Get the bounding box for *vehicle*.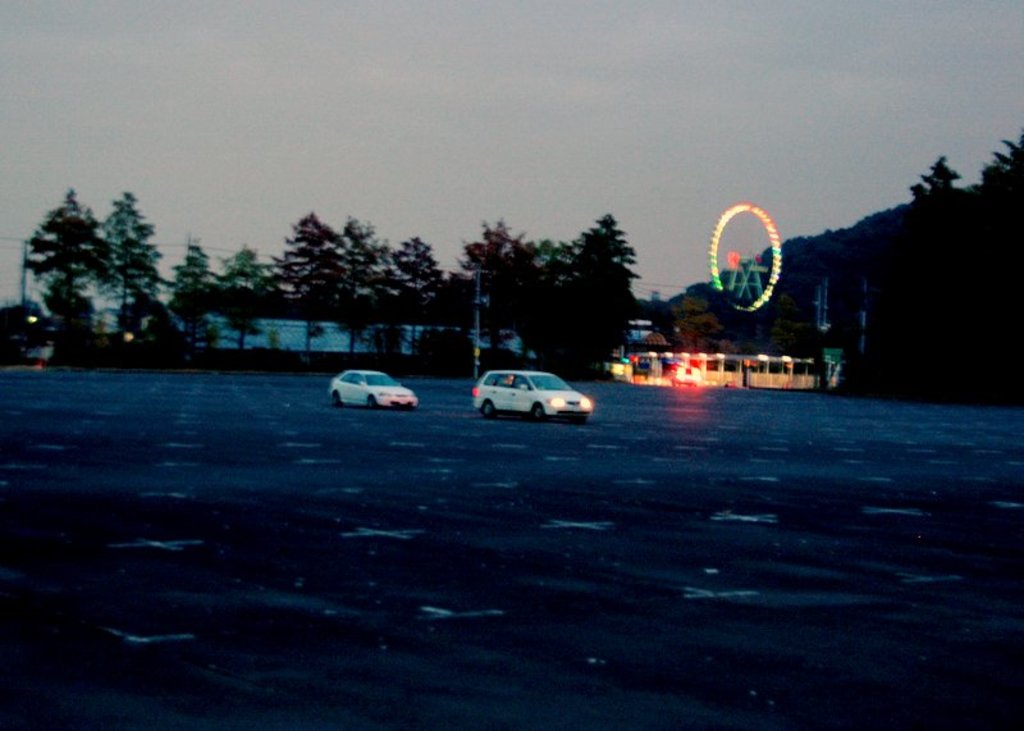
[471, 351, 602, 447].
